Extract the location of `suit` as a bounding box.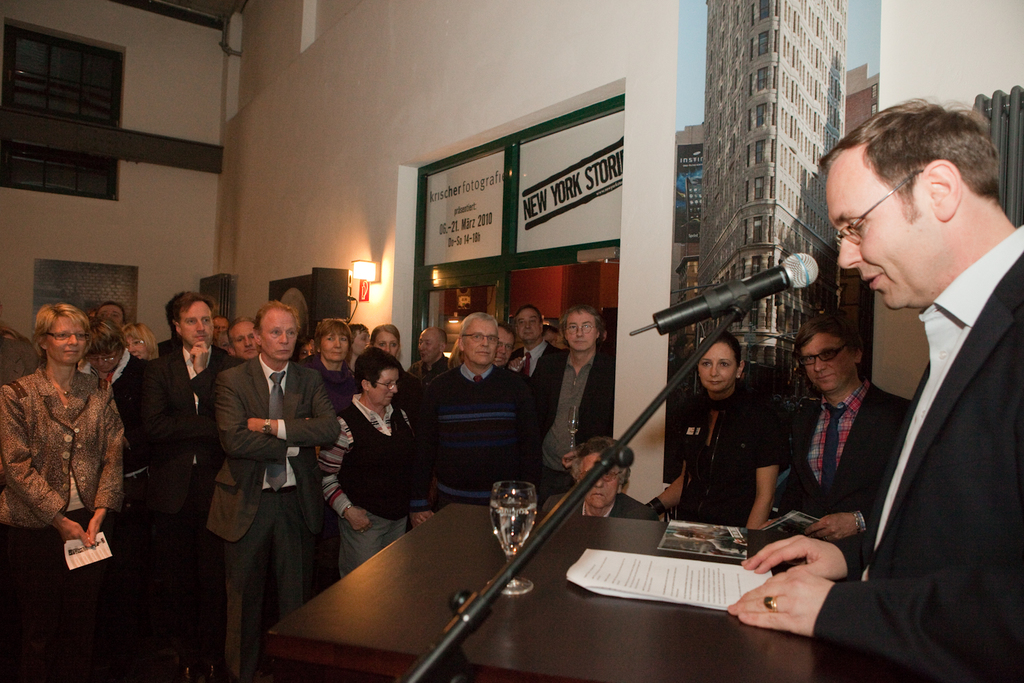
locate(543, 490, 659, 527).
